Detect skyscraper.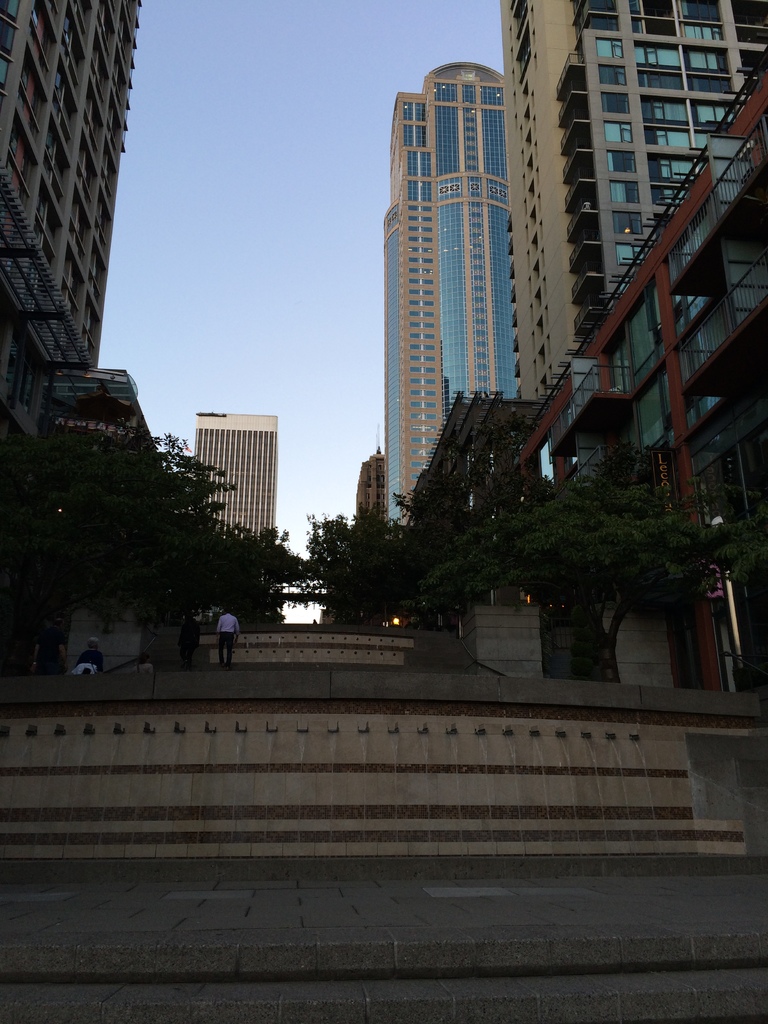
Detected at {"x1": 195, "y1": 405, "x2": 282, "y2": 545}.
